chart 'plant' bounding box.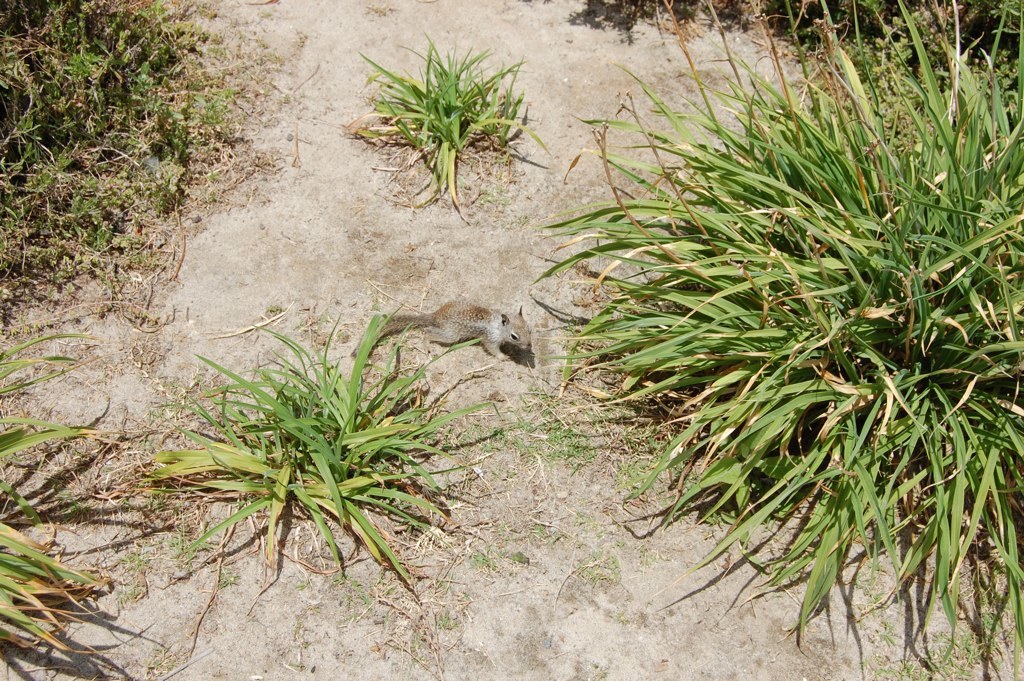
Charted: <box>497,27,1015,625</box>.
